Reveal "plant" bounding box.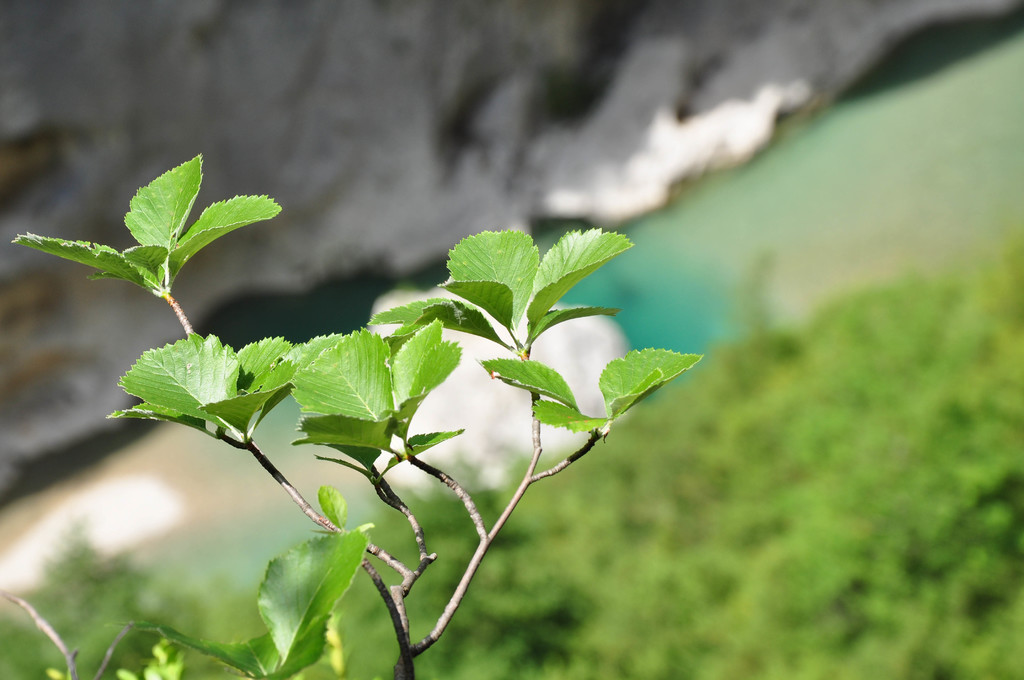
Revealed: (left=29, top=90, right=835, bottom=677).
